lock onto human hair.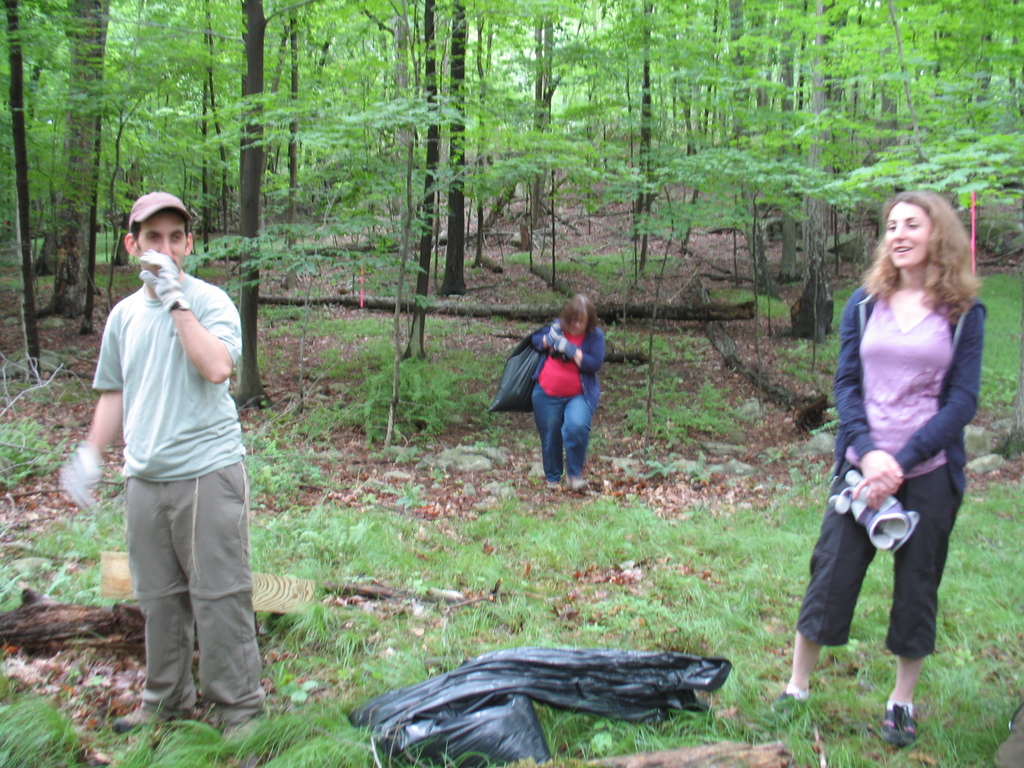
Locked: 131,218,193,252.
